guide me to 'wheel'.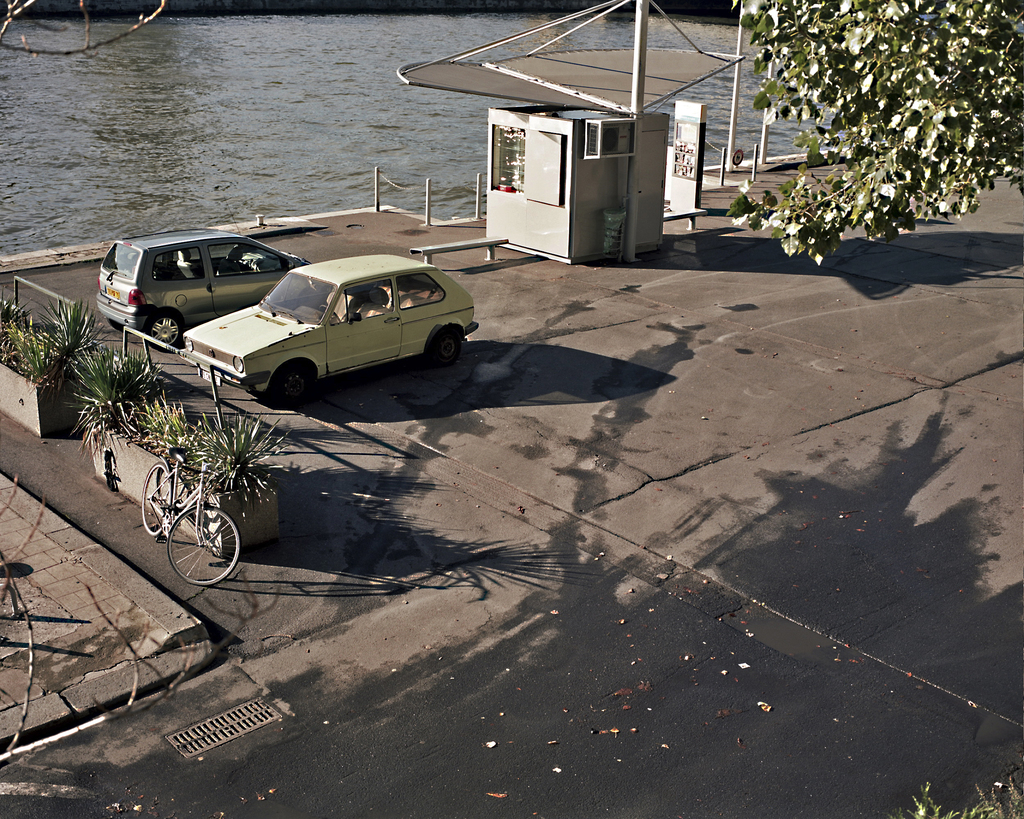
Guidance: crop(137, 301, 203, 353).
